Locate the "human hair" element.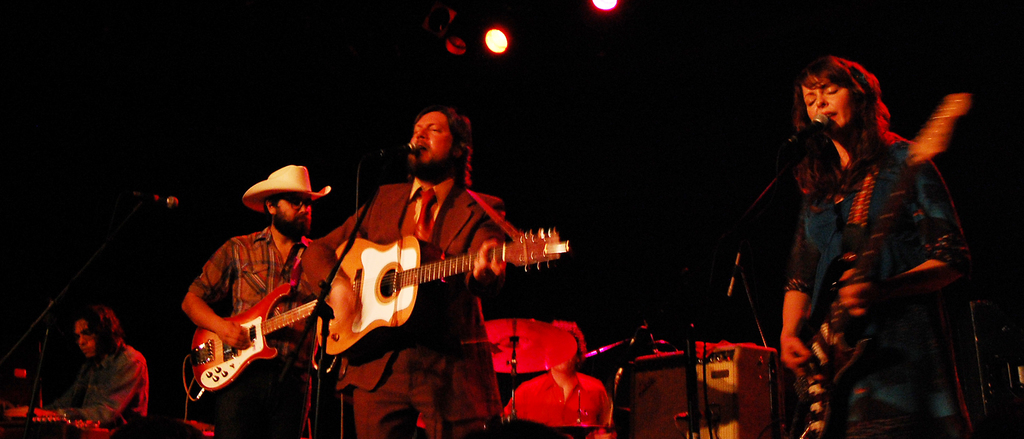
Element bbox: l=420, t=107, r=474, b=195.
